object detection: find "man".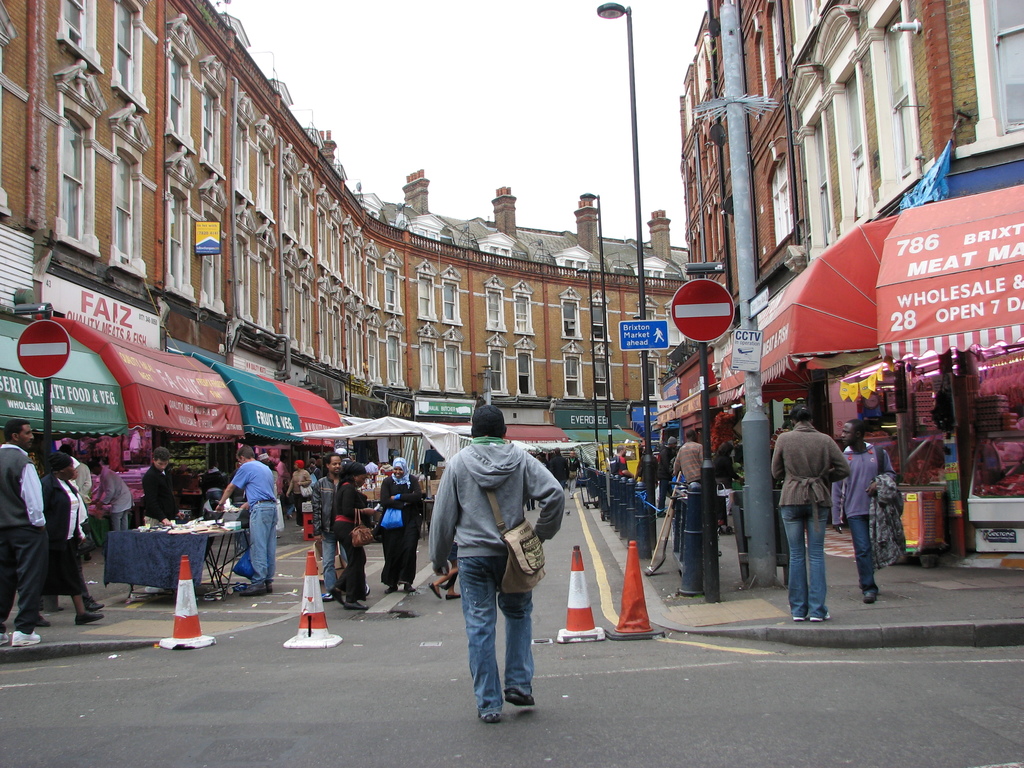
box(424, 408, 570, 719).
